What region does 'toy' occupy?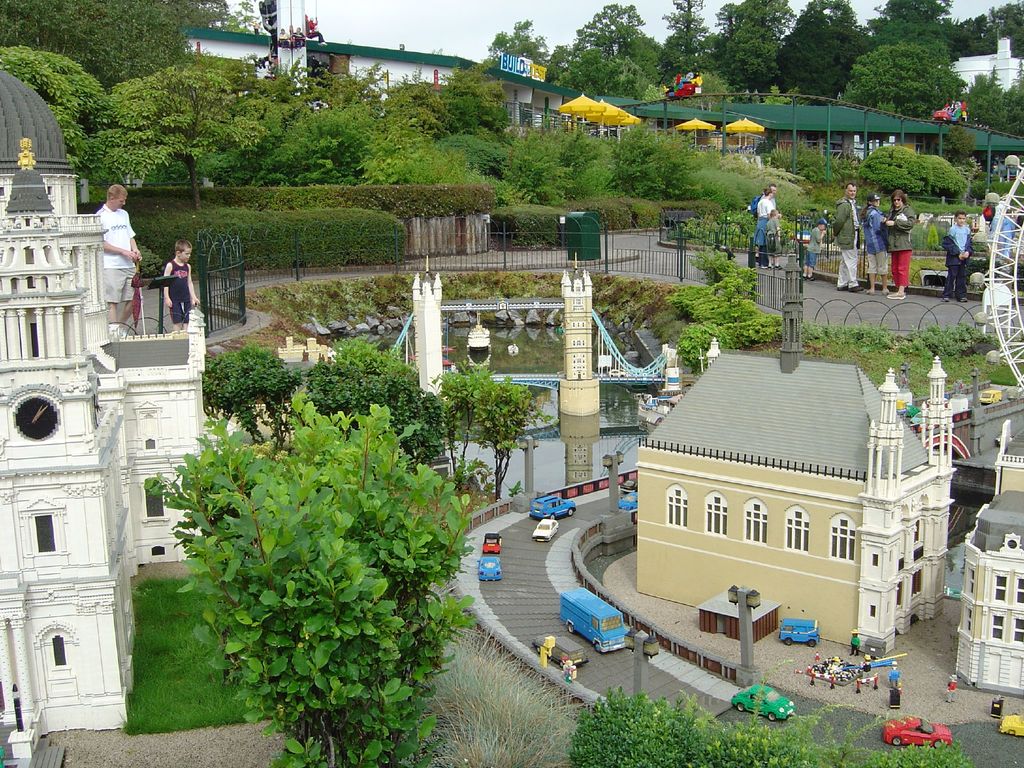
detection(563, 659, 575, 685).
